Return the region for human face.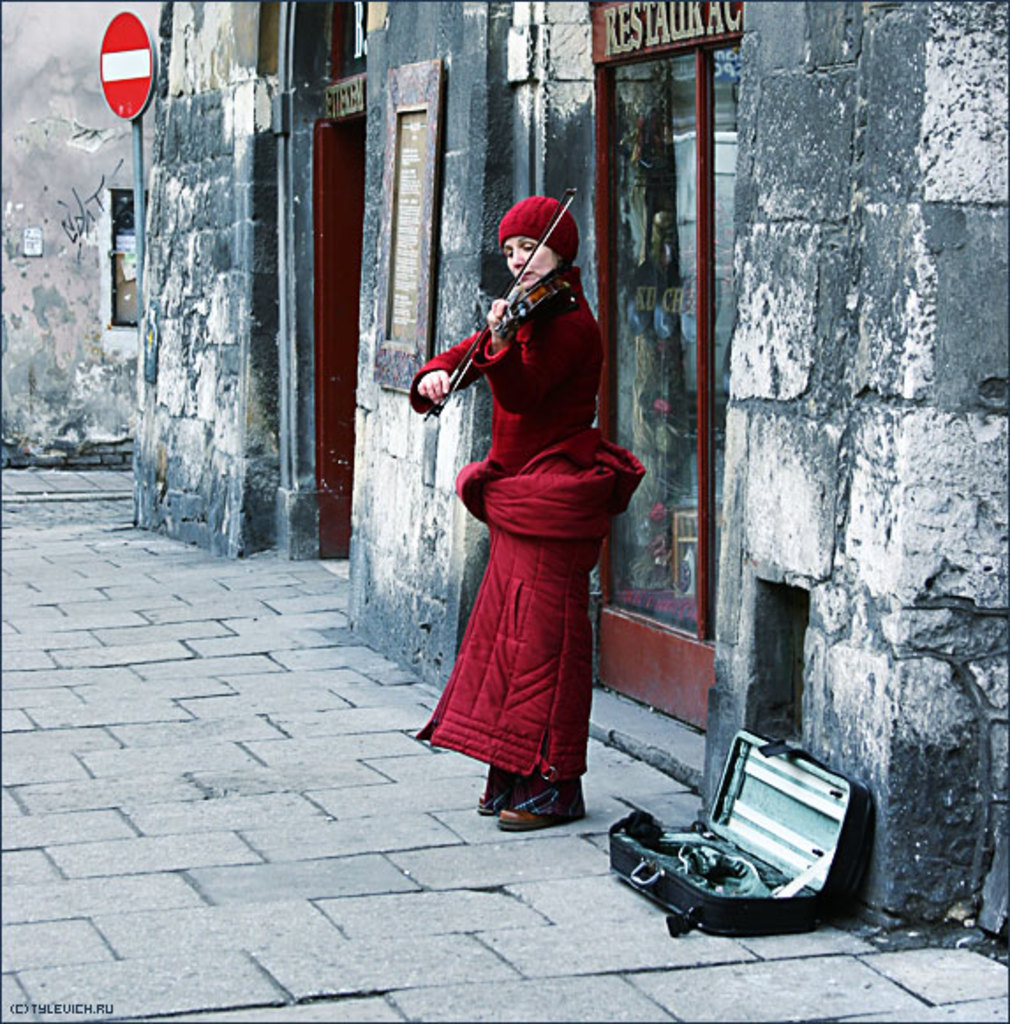
locate(504, 238, 561, 286).
